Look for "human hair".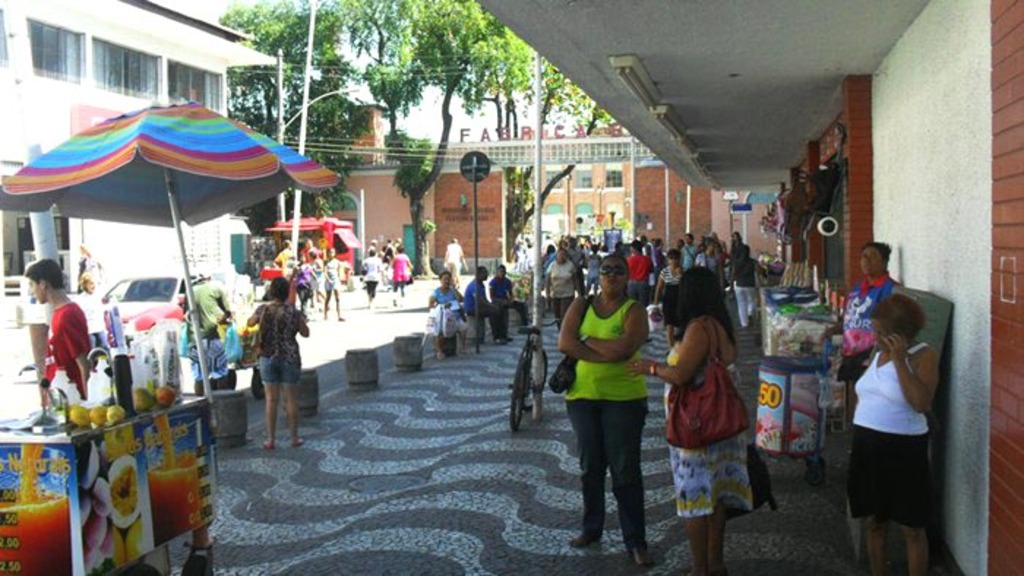
Found: select_region(272, 273, 294, 304).
